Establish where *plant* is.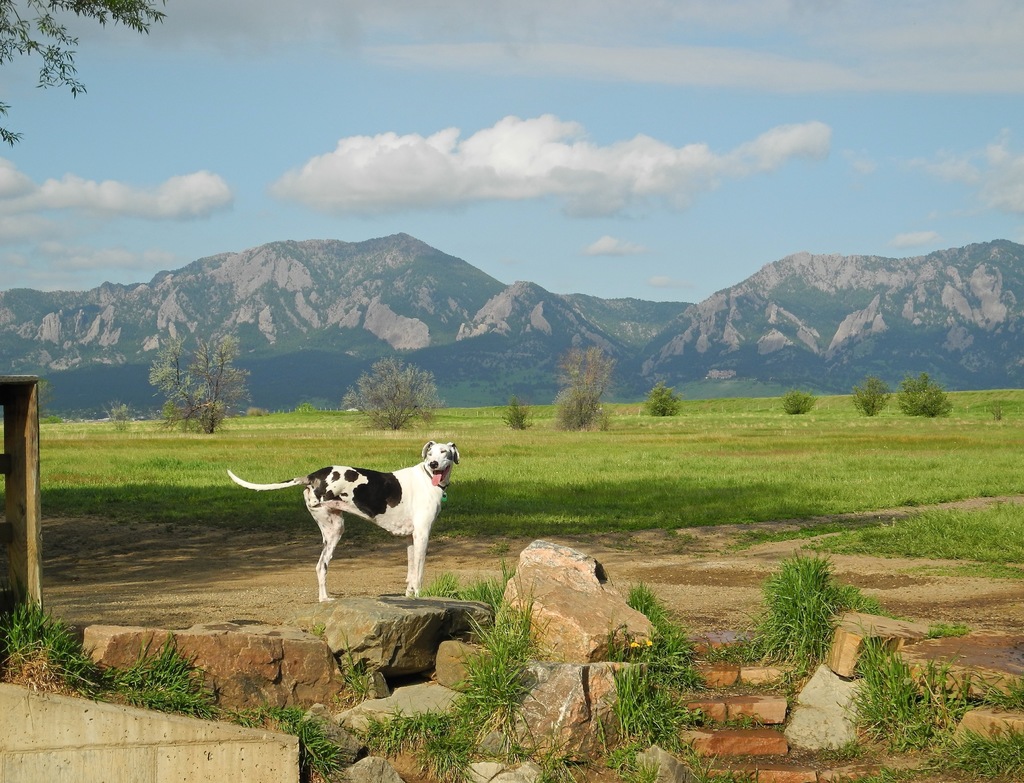
Established at box=[504, 397, 529, 430].
